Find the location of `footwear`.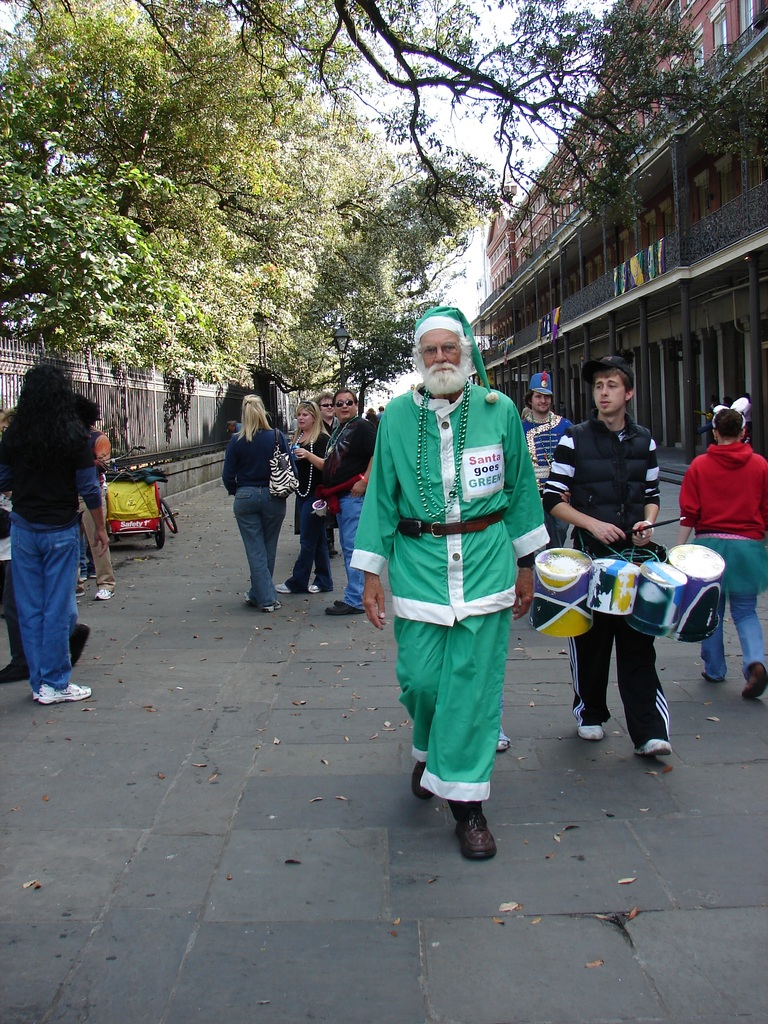
Location: (33, 676, 93, 702).
